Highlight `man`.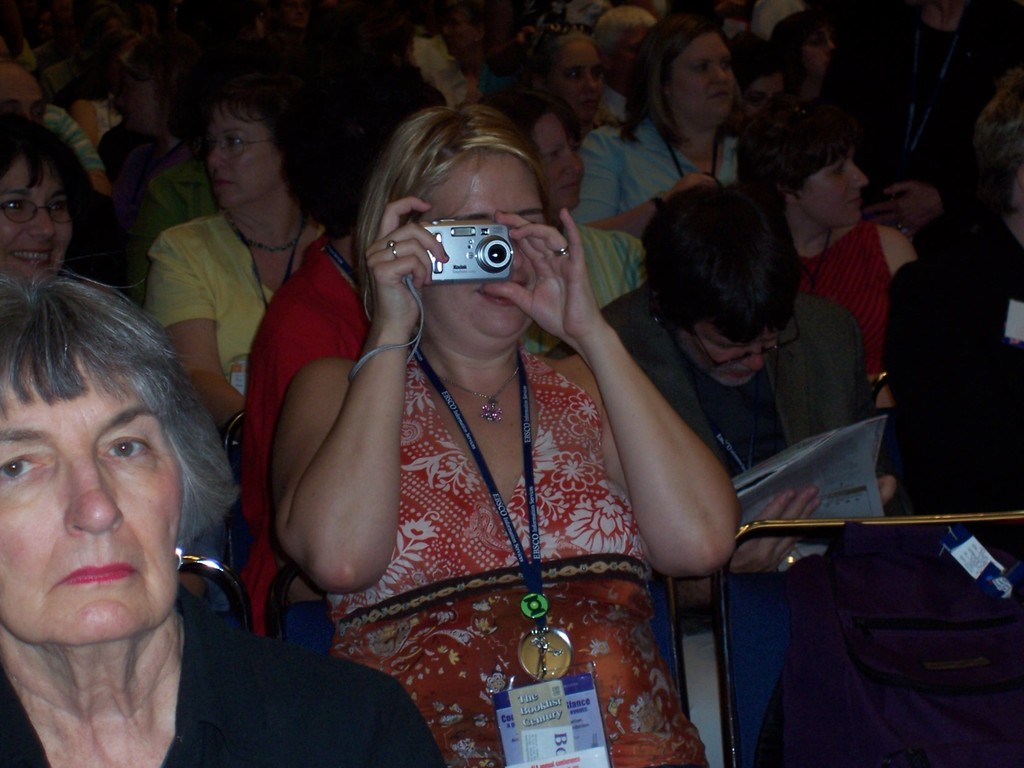
Highlighted region: box(0, 18, 116, 198).
